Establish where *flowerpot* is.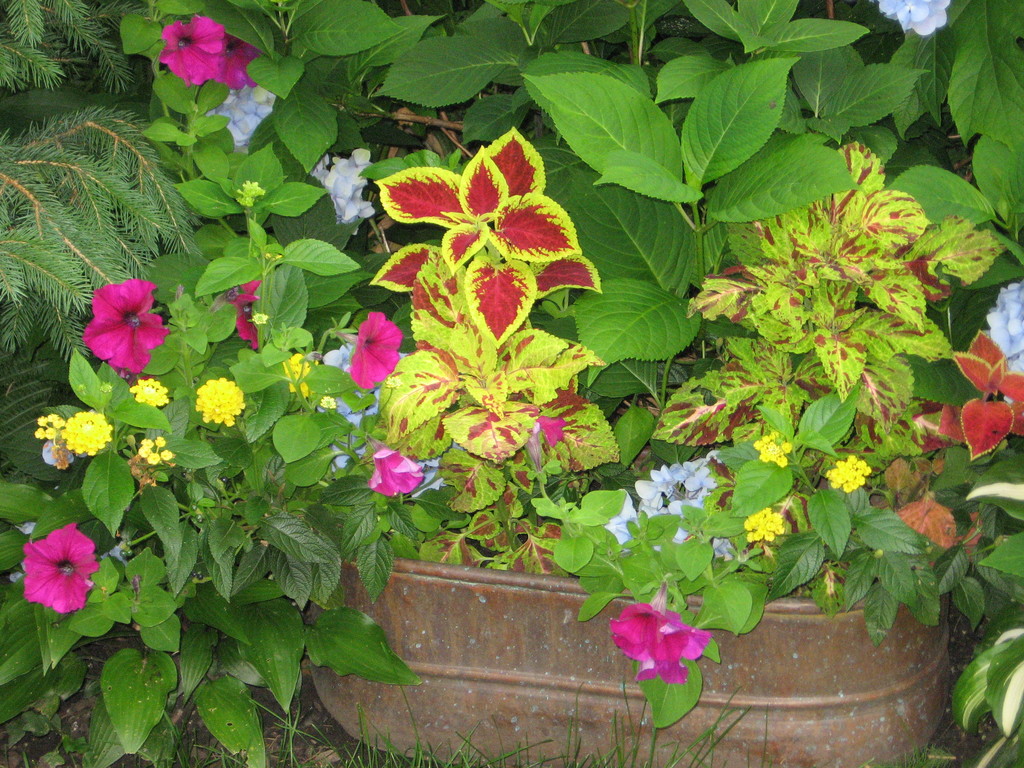
Established at 28/46/970/744.
